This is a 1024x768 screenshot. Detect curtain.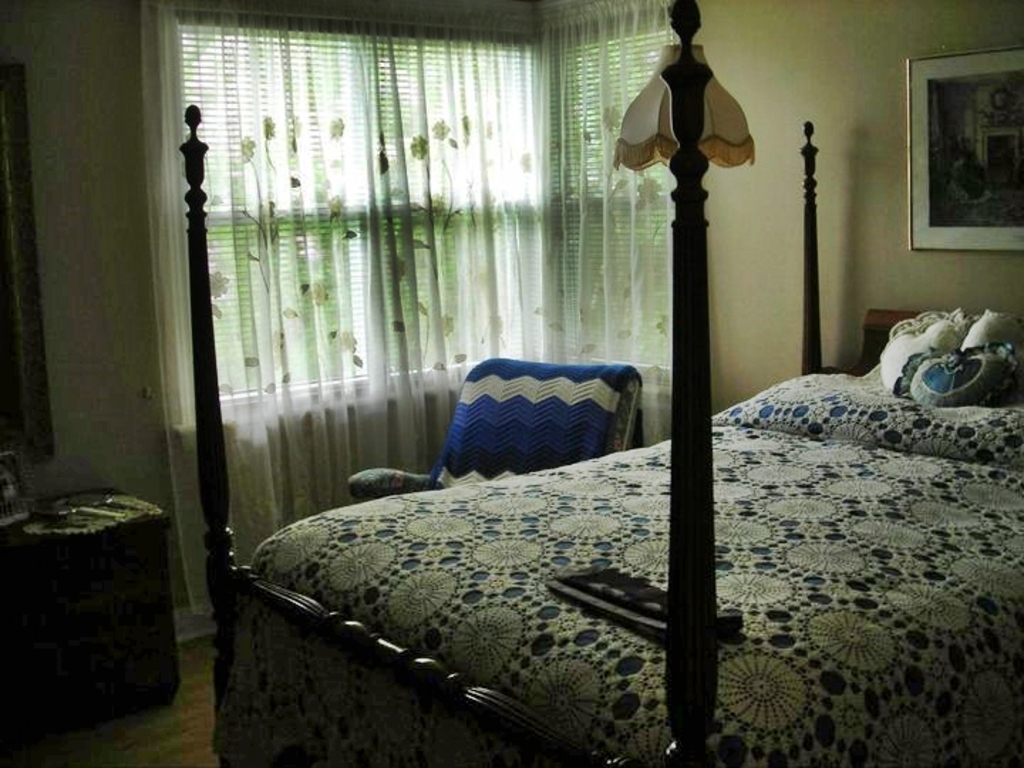
(189, 17, 758, 690).
